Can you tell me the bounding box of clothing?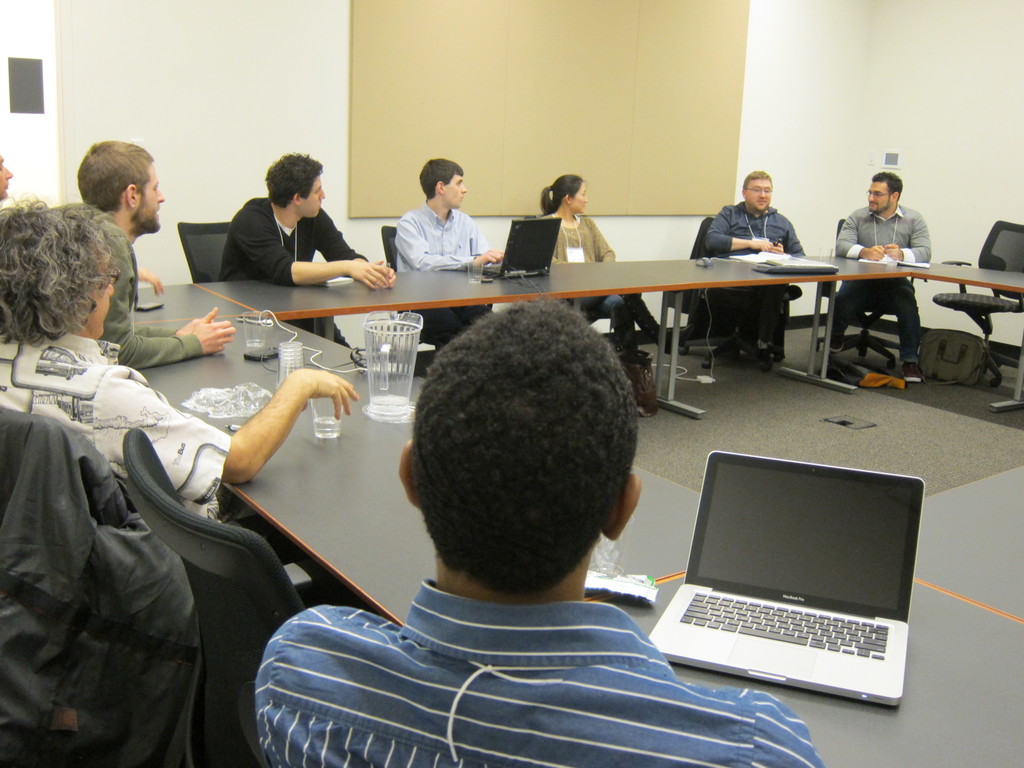
830/202/929/360.
